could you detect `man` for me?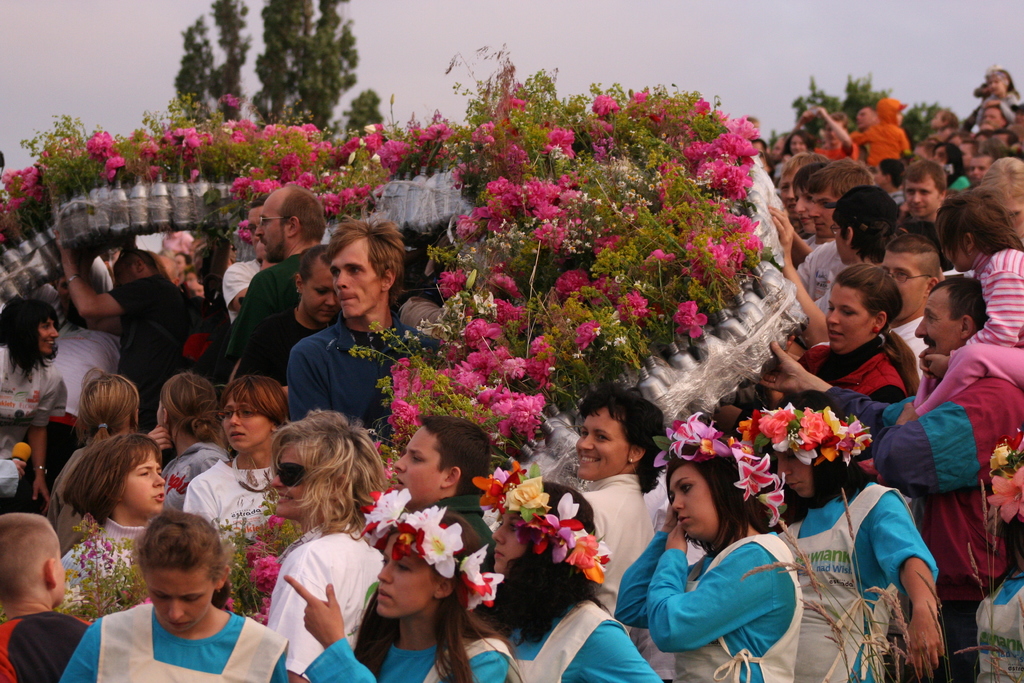
Detection result: [261, 251, 417, 429].
